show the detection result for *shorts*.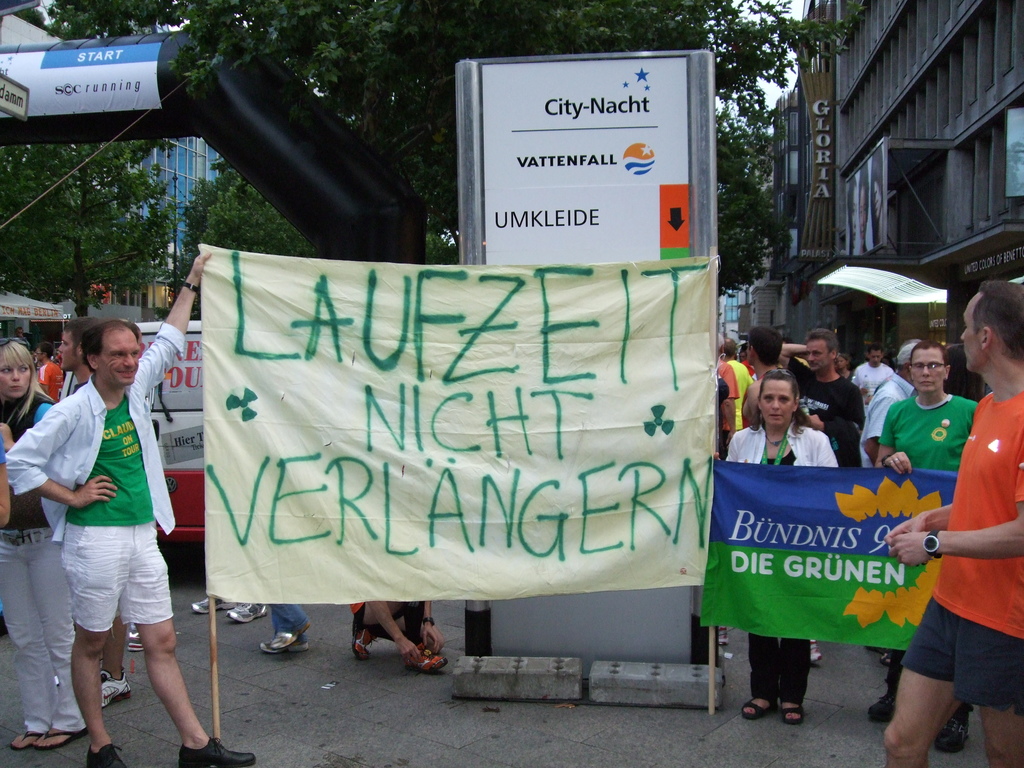
l=36, t=508, r=191, b=662.
